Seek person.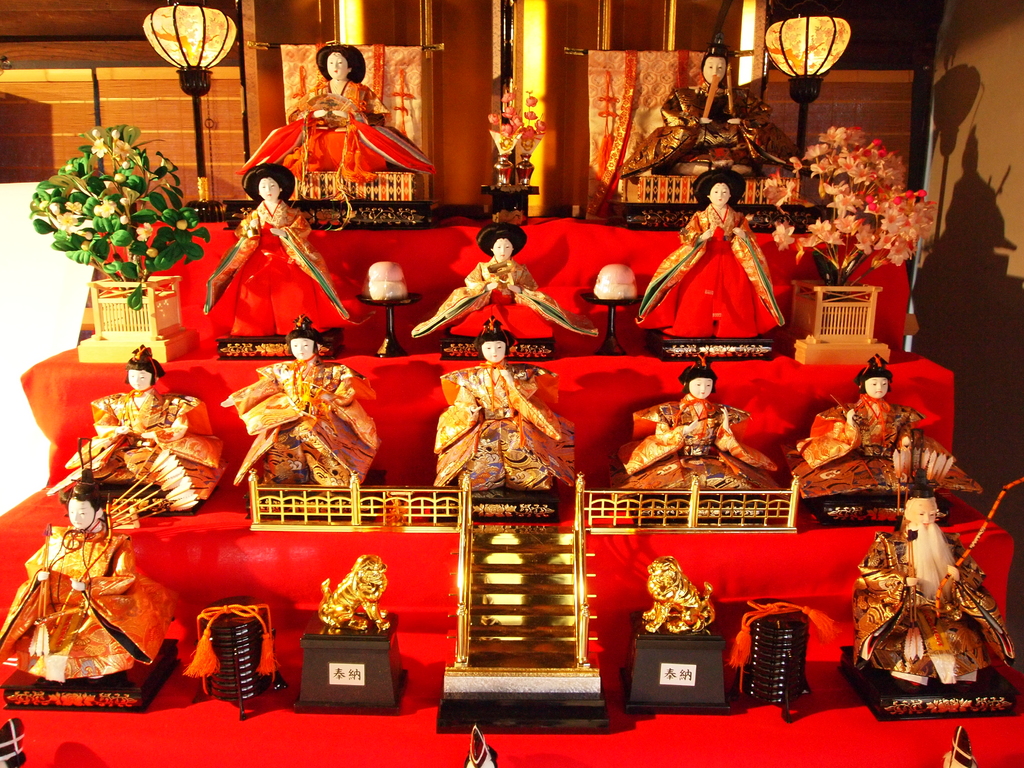
box=[436, 308, 586, 497].
